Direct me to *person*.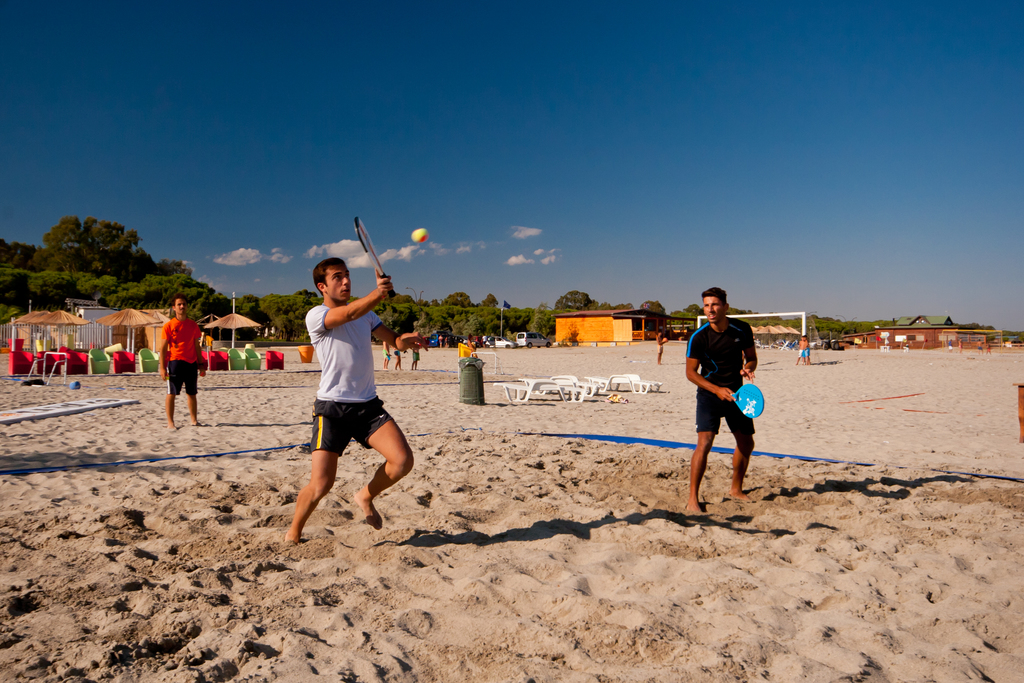
Direction: bbox=(280, 259, 416, 552).
